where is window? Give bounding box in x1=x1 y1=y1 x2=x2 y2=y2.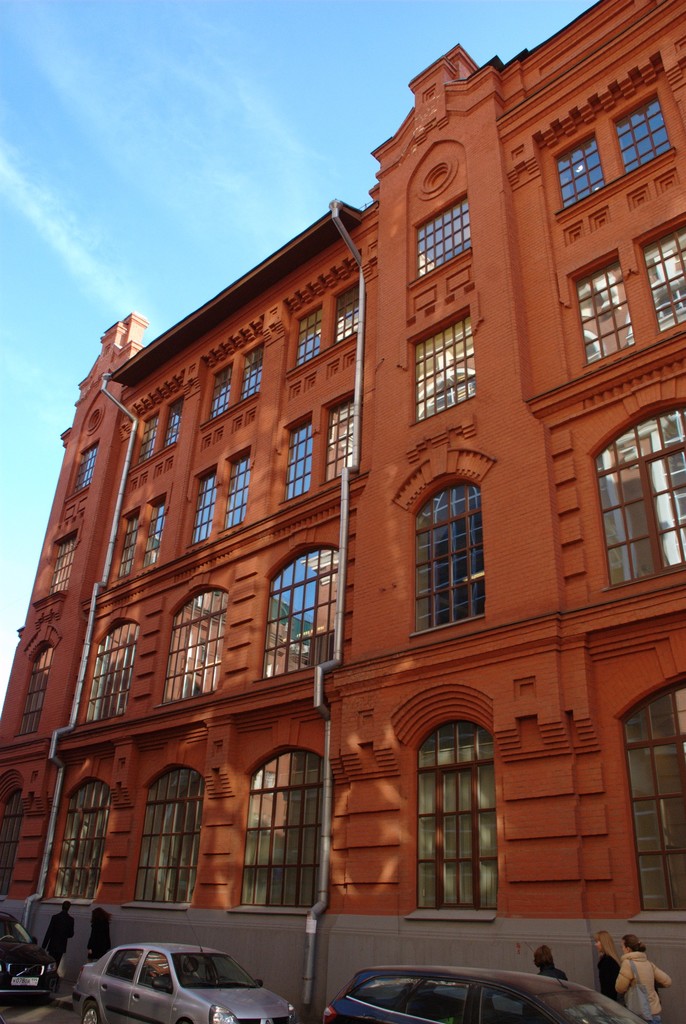
x1=220 y1=449 x2=246 y2=528.
